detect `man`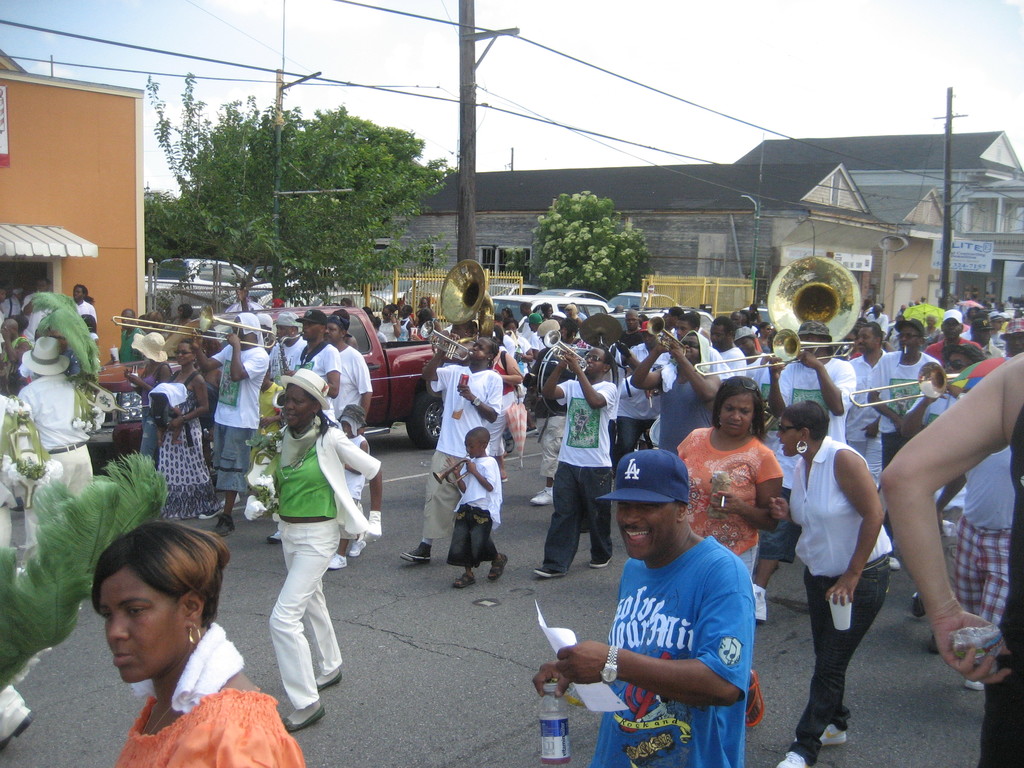
rect(292, 307, 341, 410)
